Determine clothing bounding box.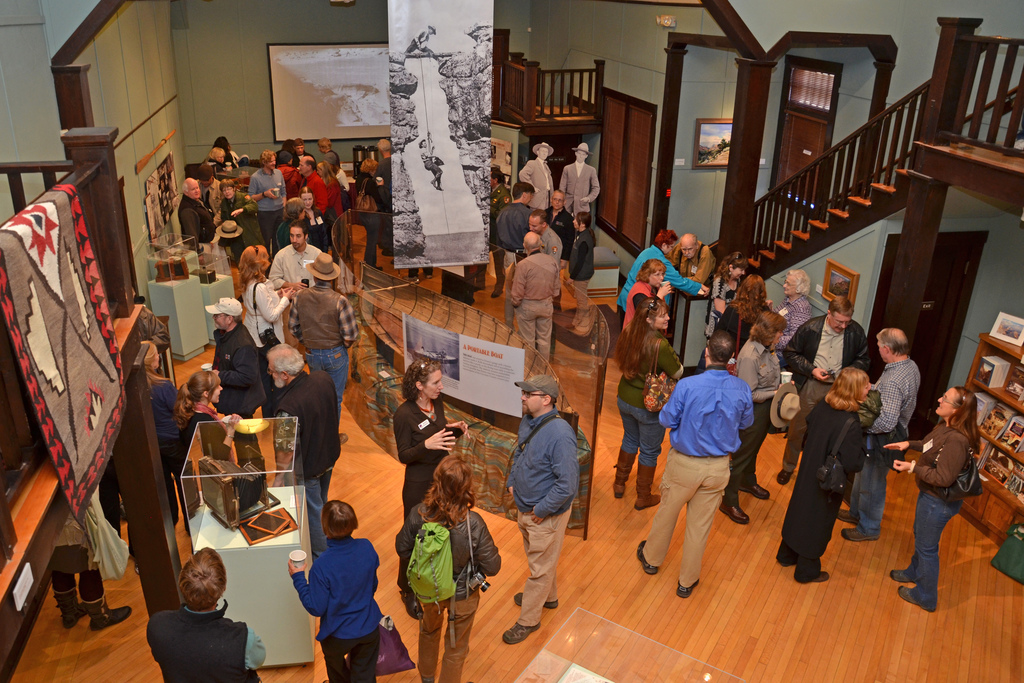
Determined: {"left": 258, "top": 369, "right": 346, "bottom": 562}.
